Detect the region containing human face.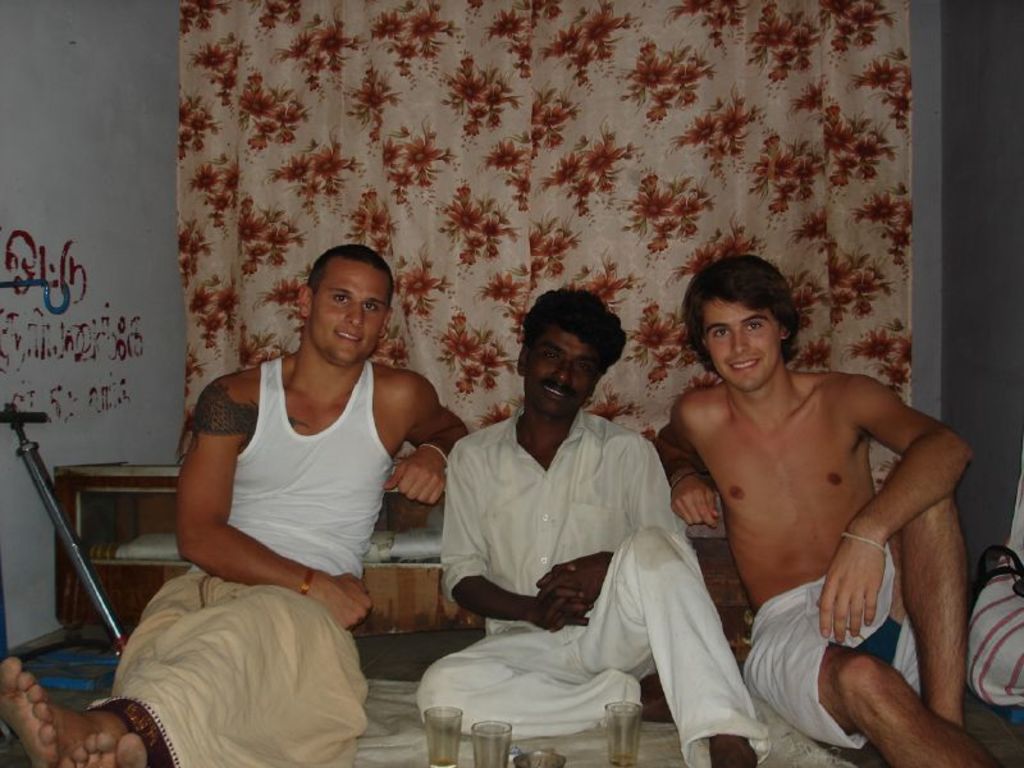
left=707, top=305, right=780, bottom=389.
